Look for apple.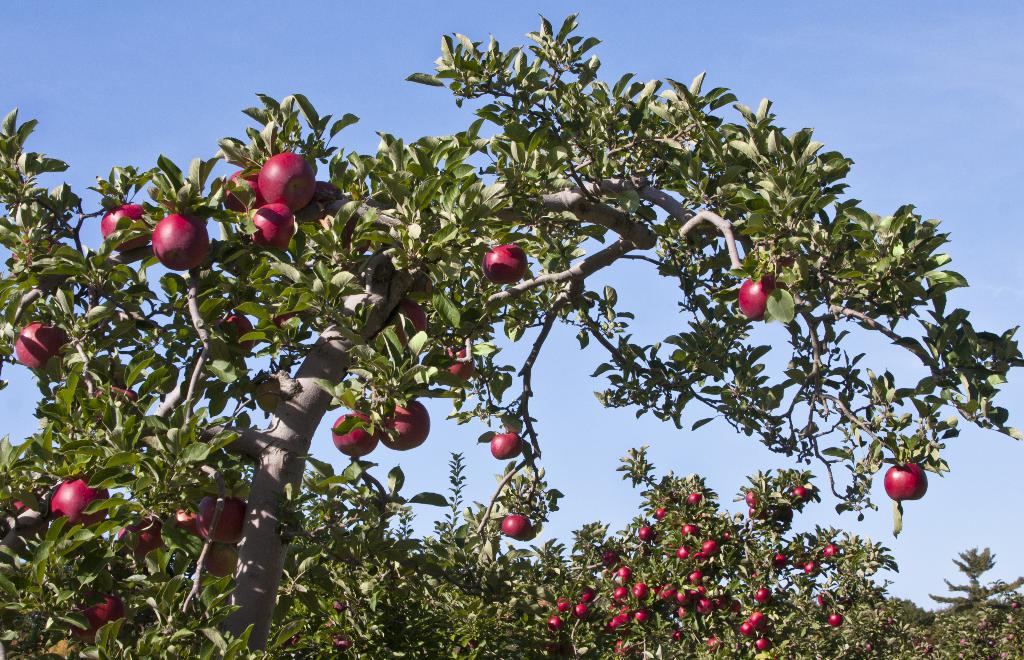
Found: region(882, 465, 927, 504).
